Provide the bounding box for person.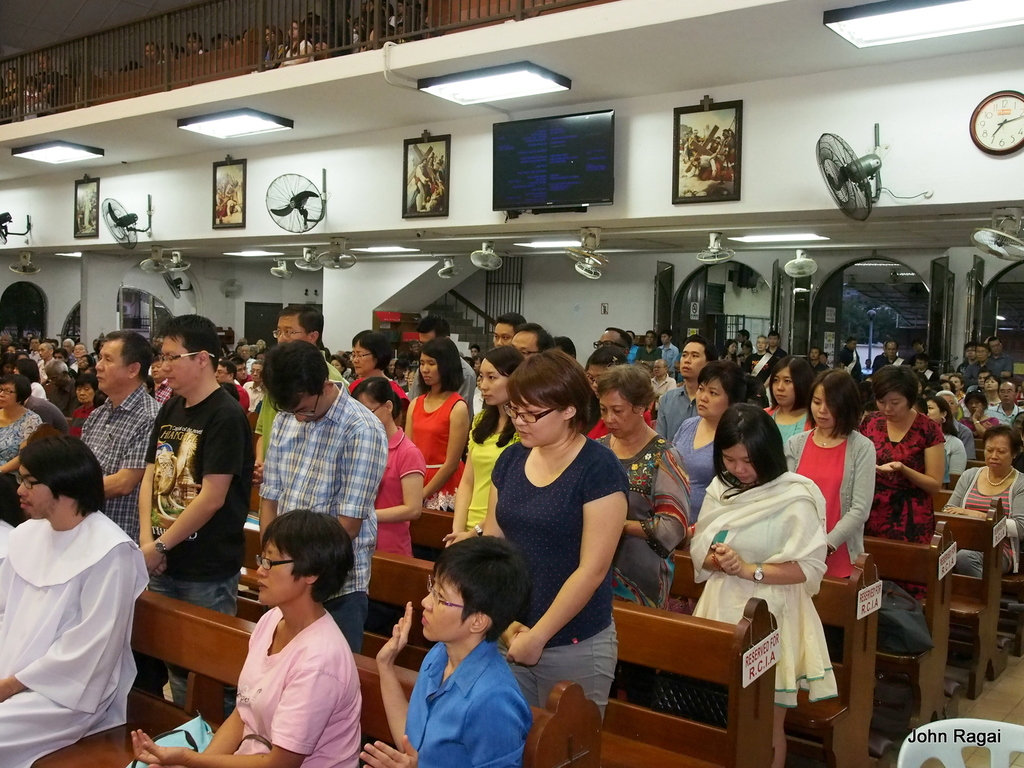
(986,340,1016,376).
